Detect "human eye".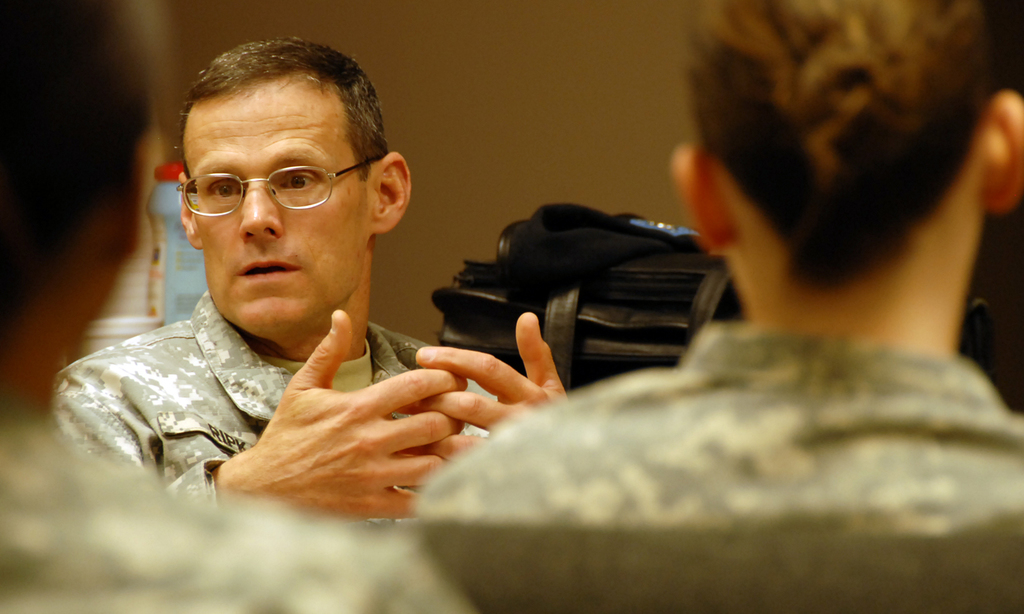
Detected at crop(209, 177, 243, 205).
